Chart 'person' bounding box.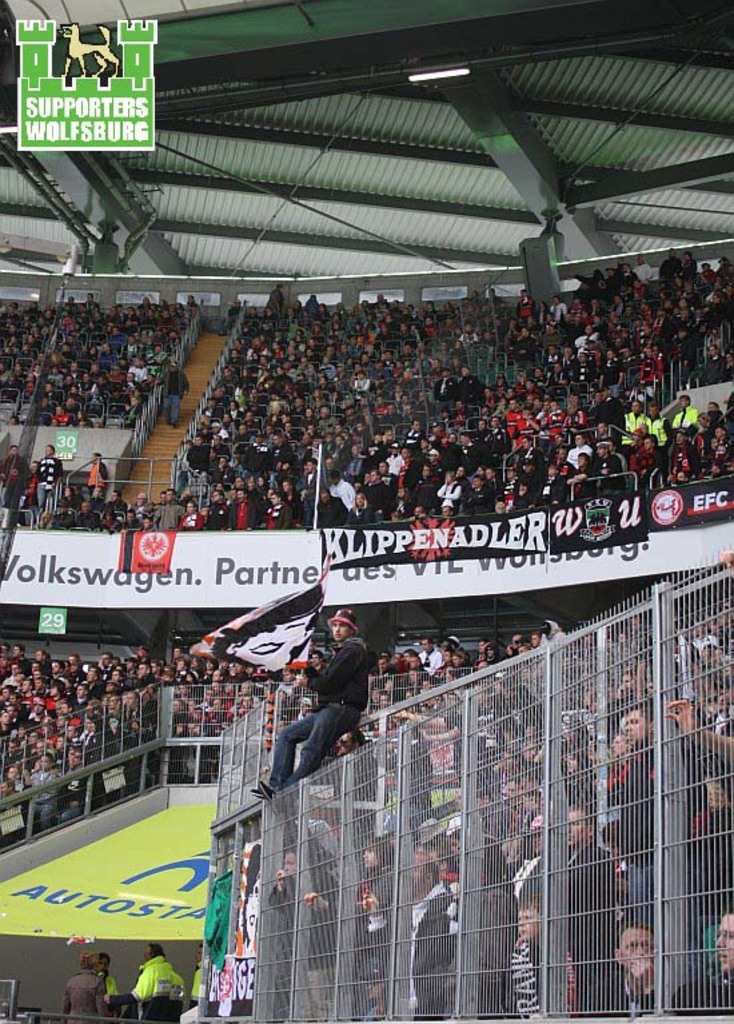
Charted: [279, 613, 380, 808].
